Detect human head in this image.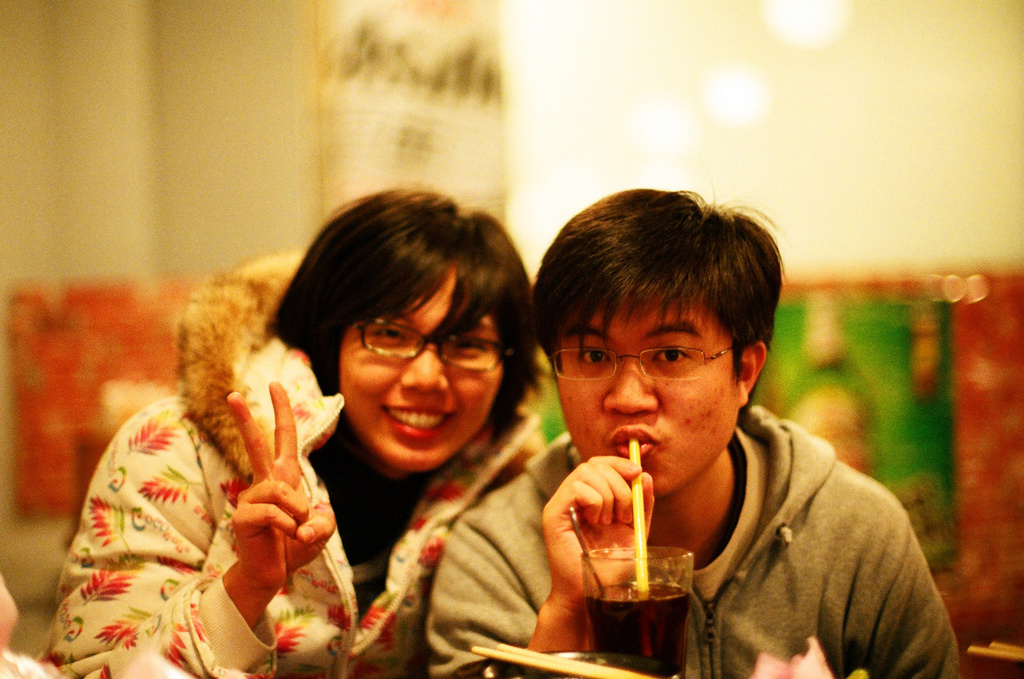
Detection: (x1=285, y1=172, x2=530, y2=452).
